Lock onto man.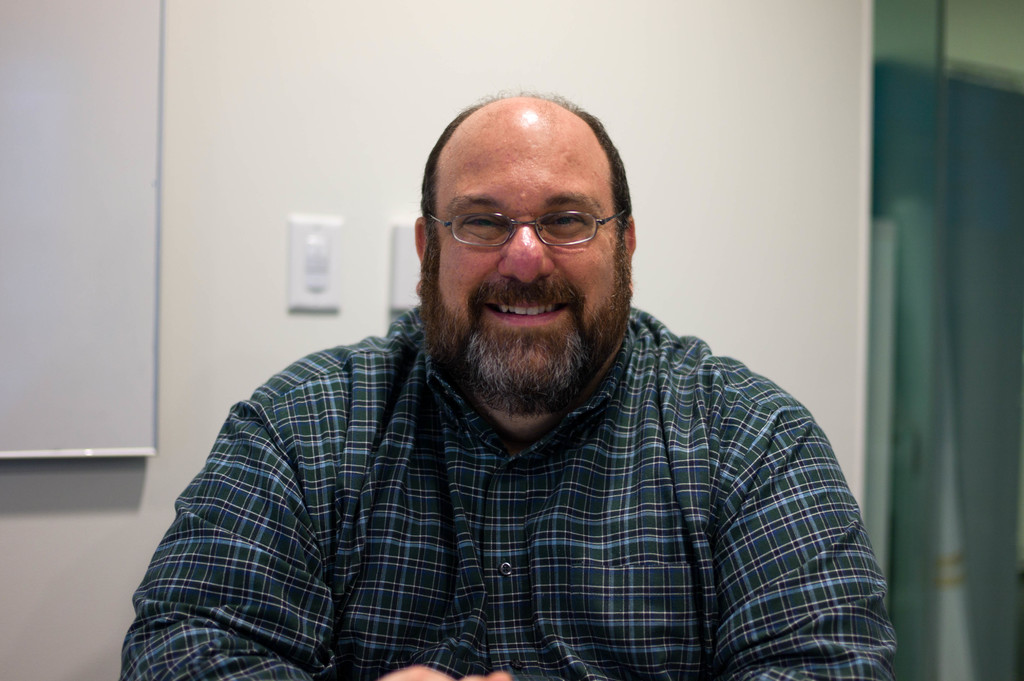
Locked: (113,89,916,668).
